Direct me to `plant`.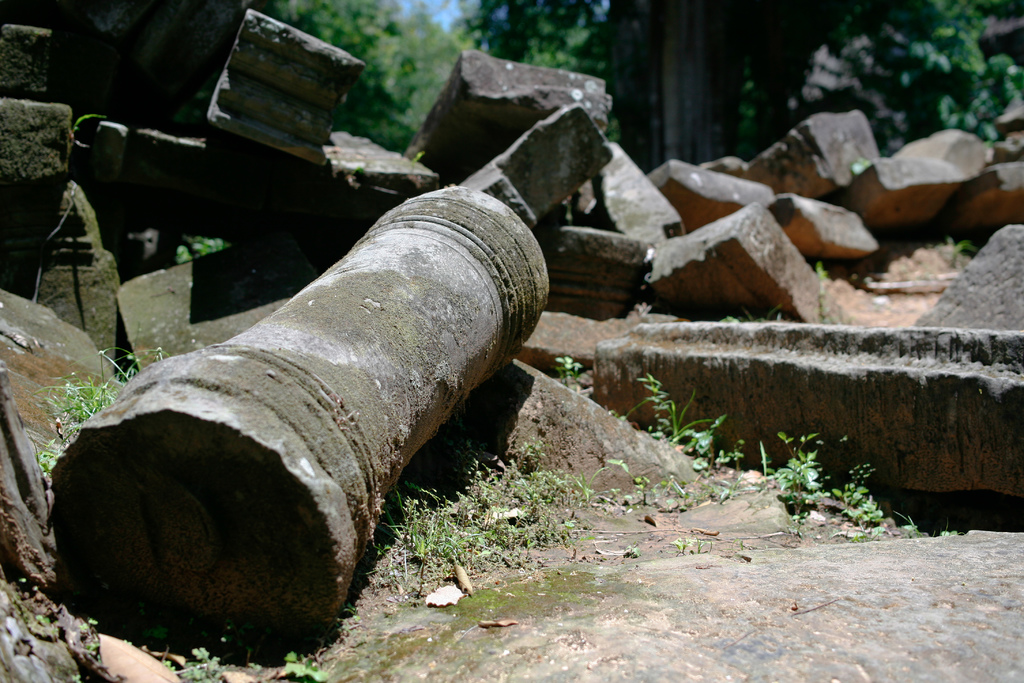
Direction: bbox=[678, 541, 689, 555].
